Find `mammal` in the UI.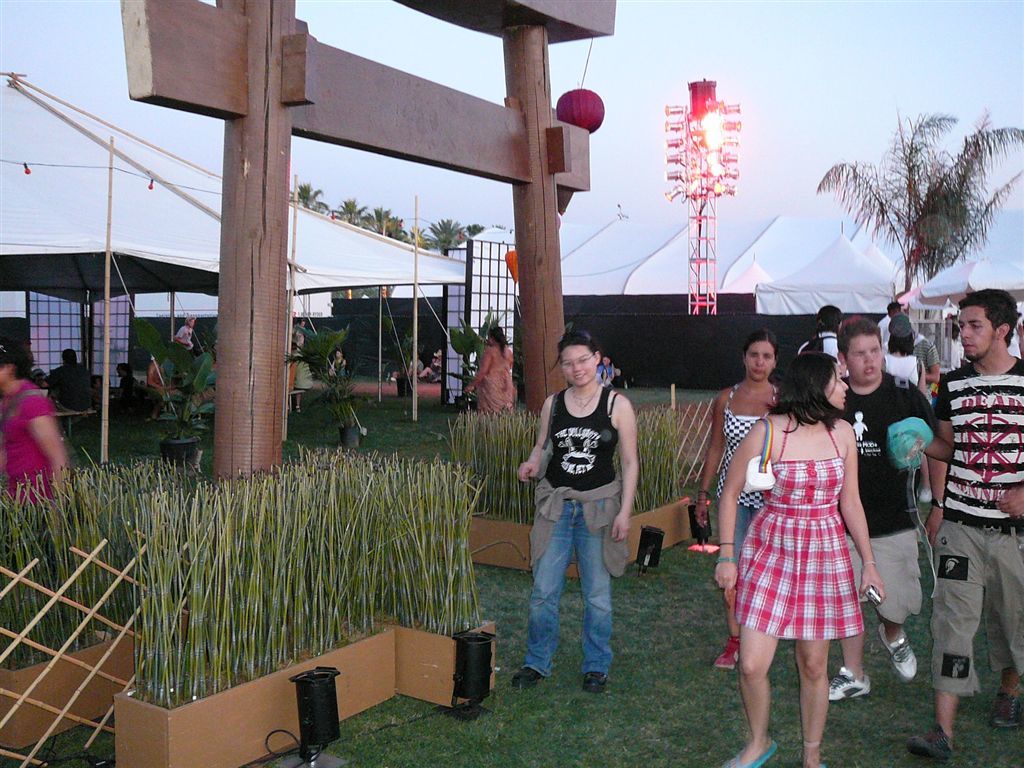
UI element at box=[324, 350, 347, 383].
